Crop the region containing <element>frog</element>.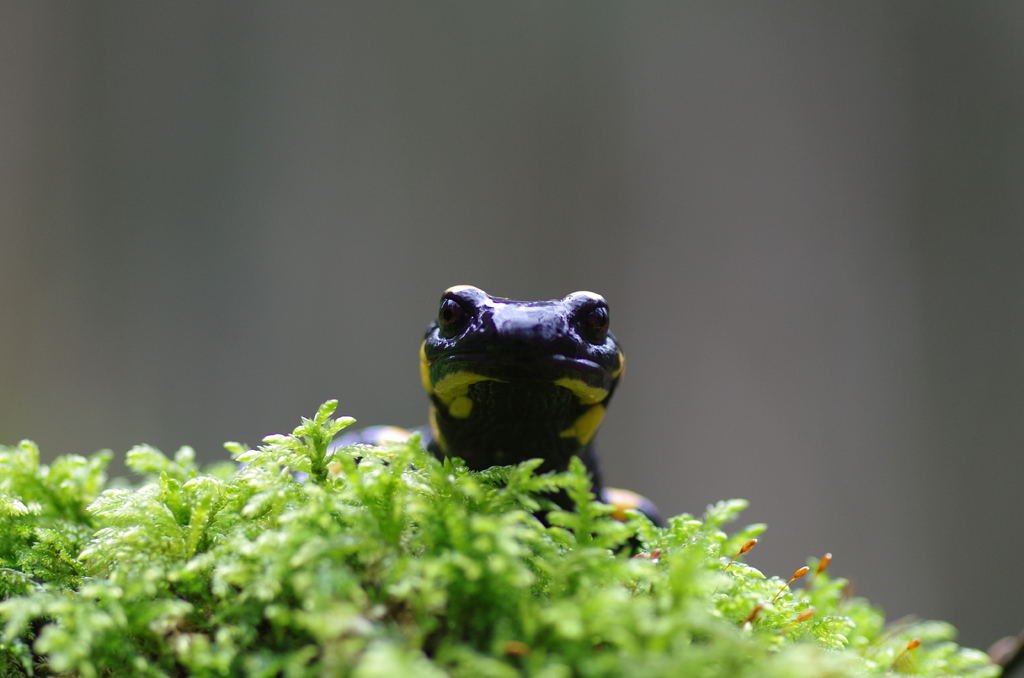
Crop region: crop(230, 286, 661, 559).
